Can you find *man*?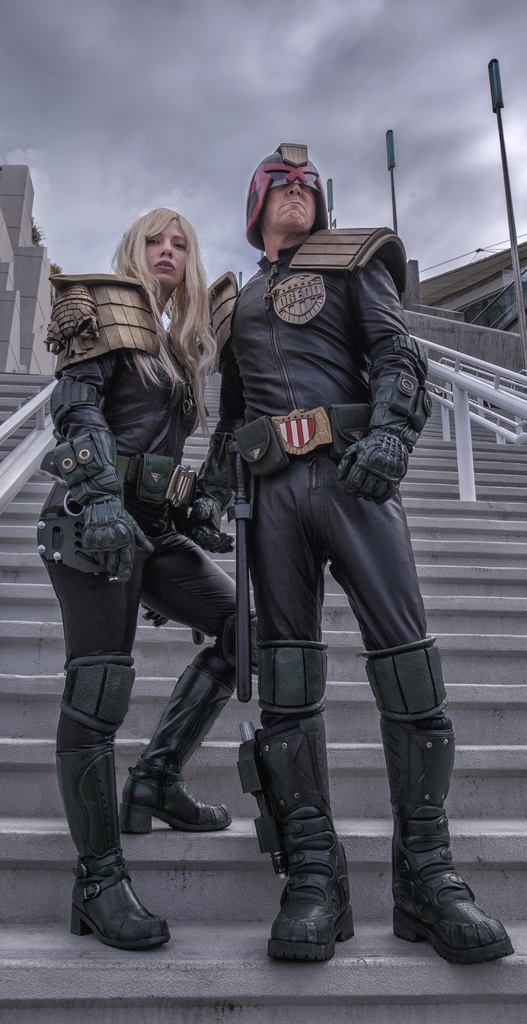
Yes, bounding box: select_region(185, 145, 514, 966).
